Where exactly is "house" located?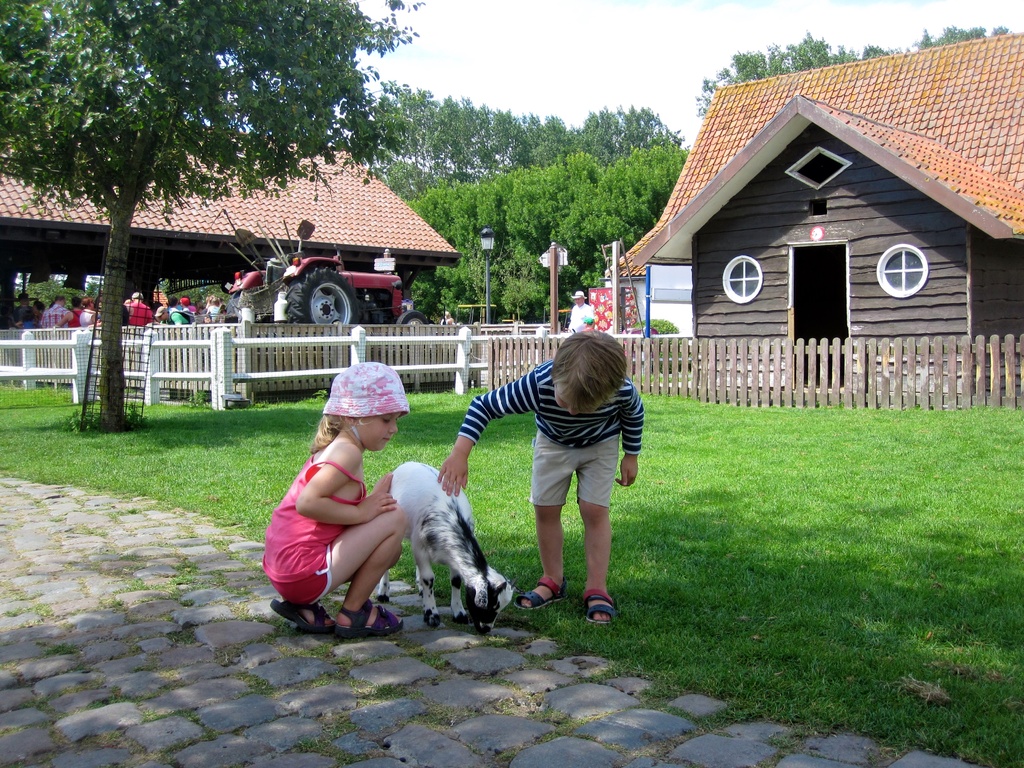
Its bounding box is bbox=[0, 105, 464, 327].
